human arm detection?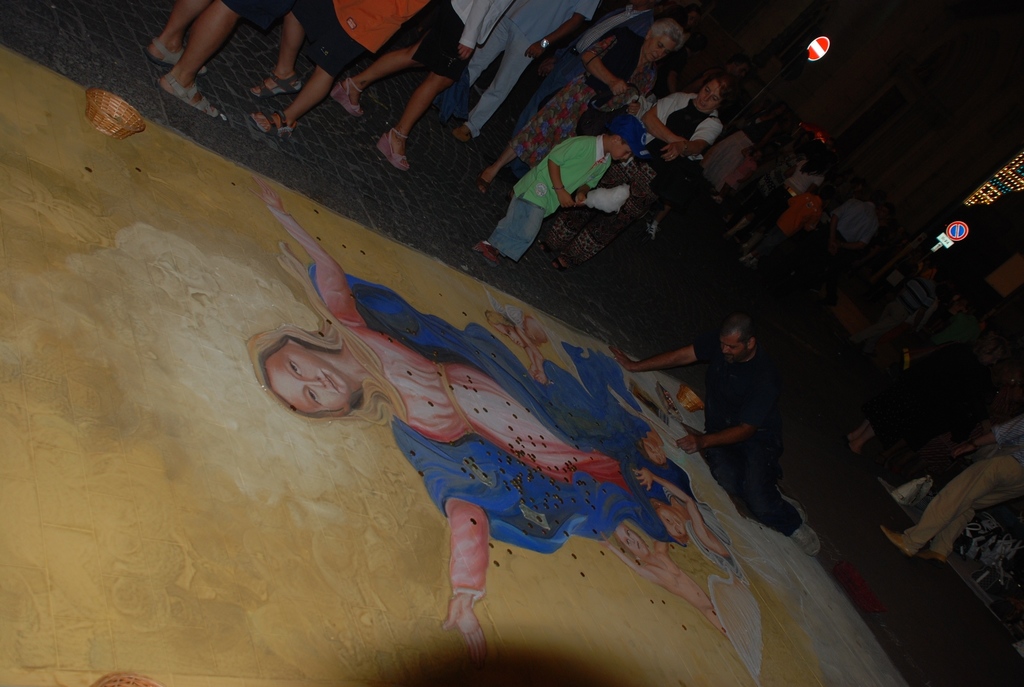
[x1=826, y1=211, x2=881, y2=258]
